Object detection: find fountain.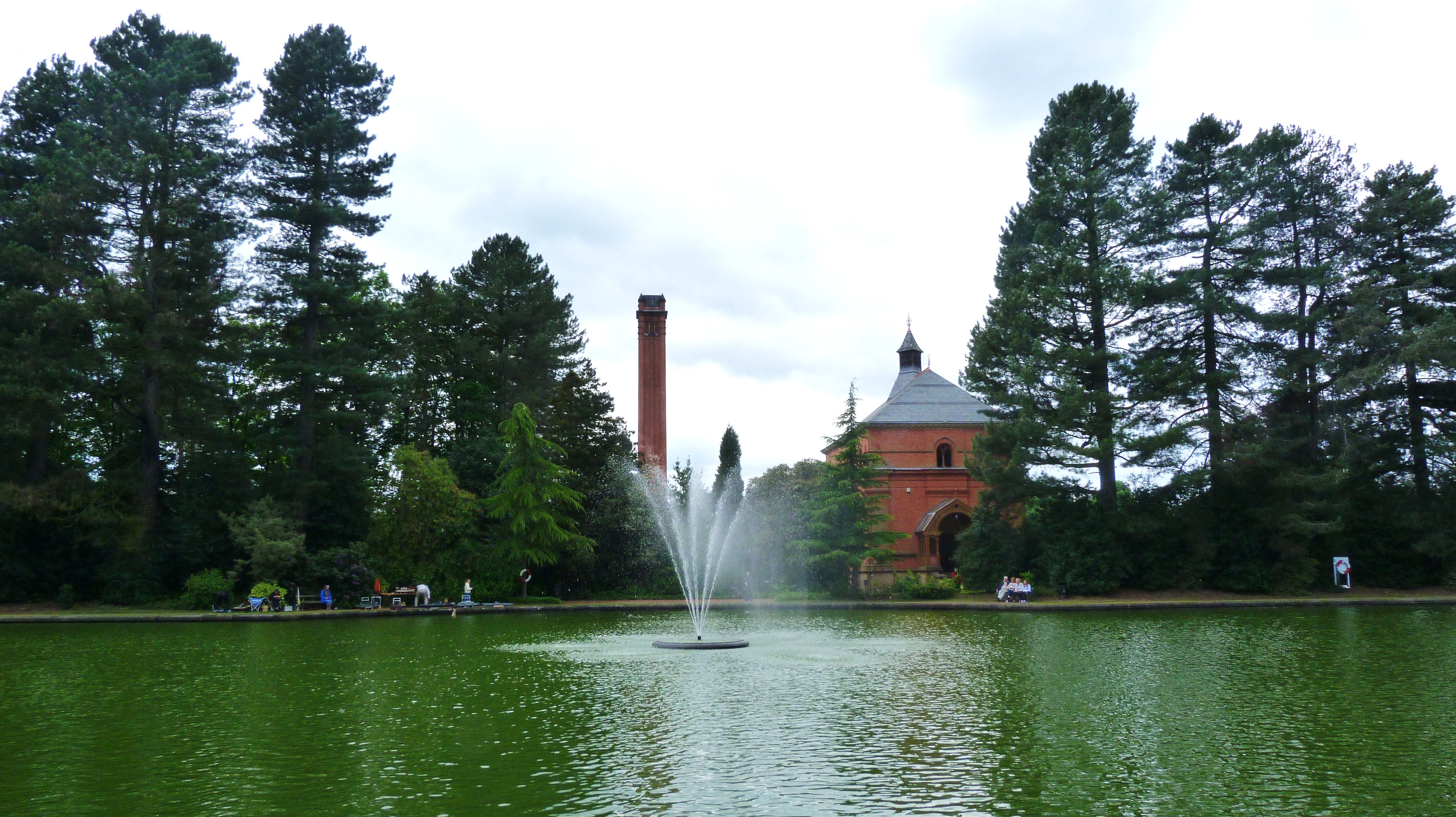
Rect(196, 142, 280, 226).
